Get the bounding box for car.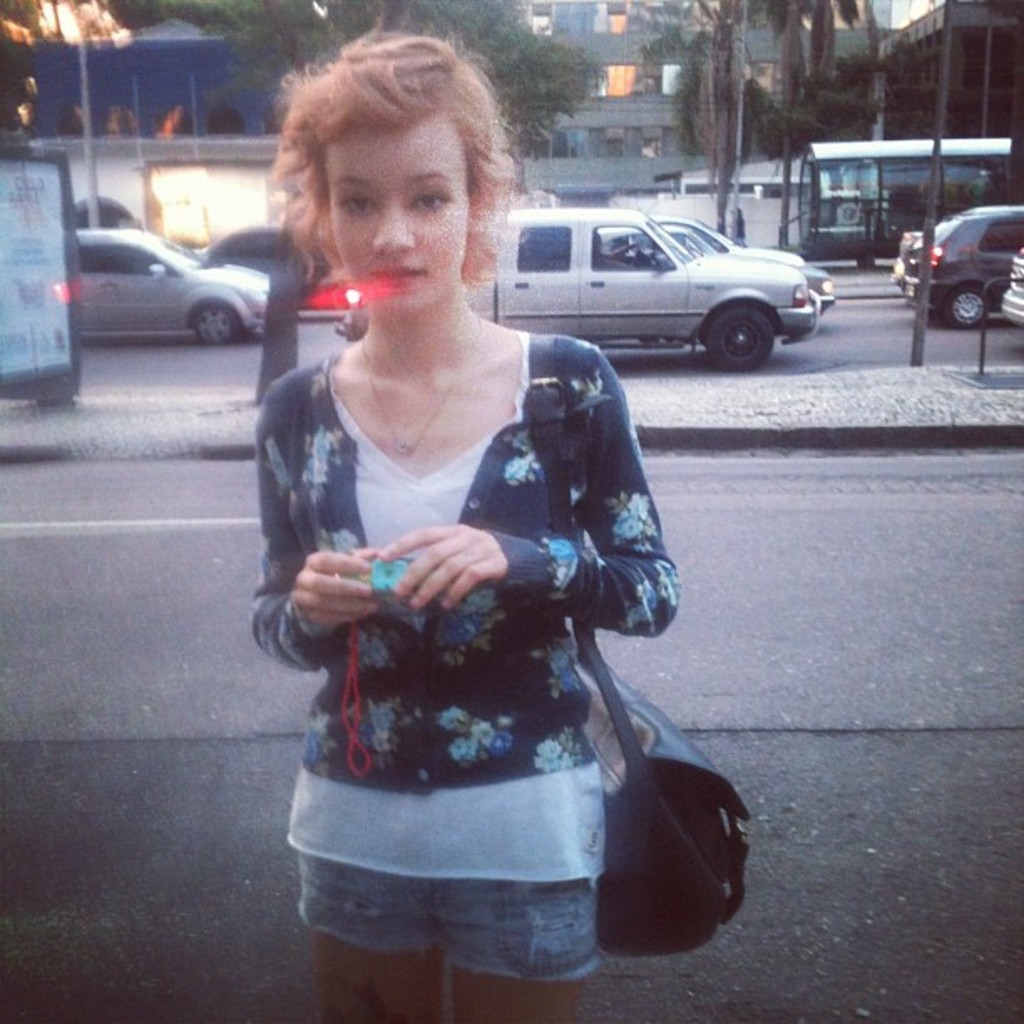
[211,221,368,318].
